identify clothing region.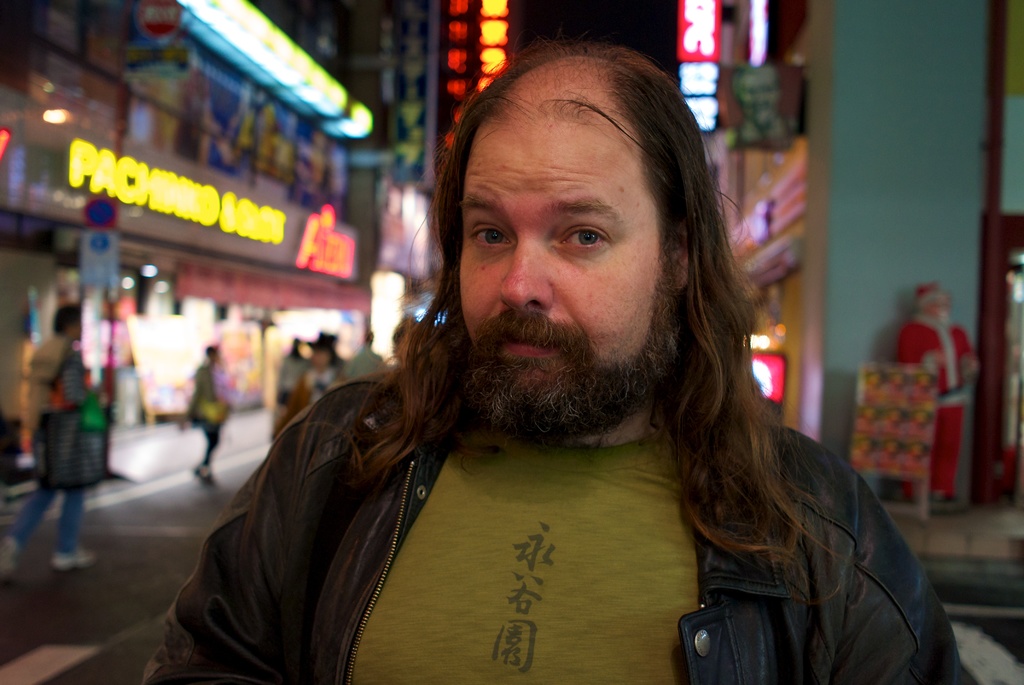
Region: bbox=(896, 278, 975, 497).
